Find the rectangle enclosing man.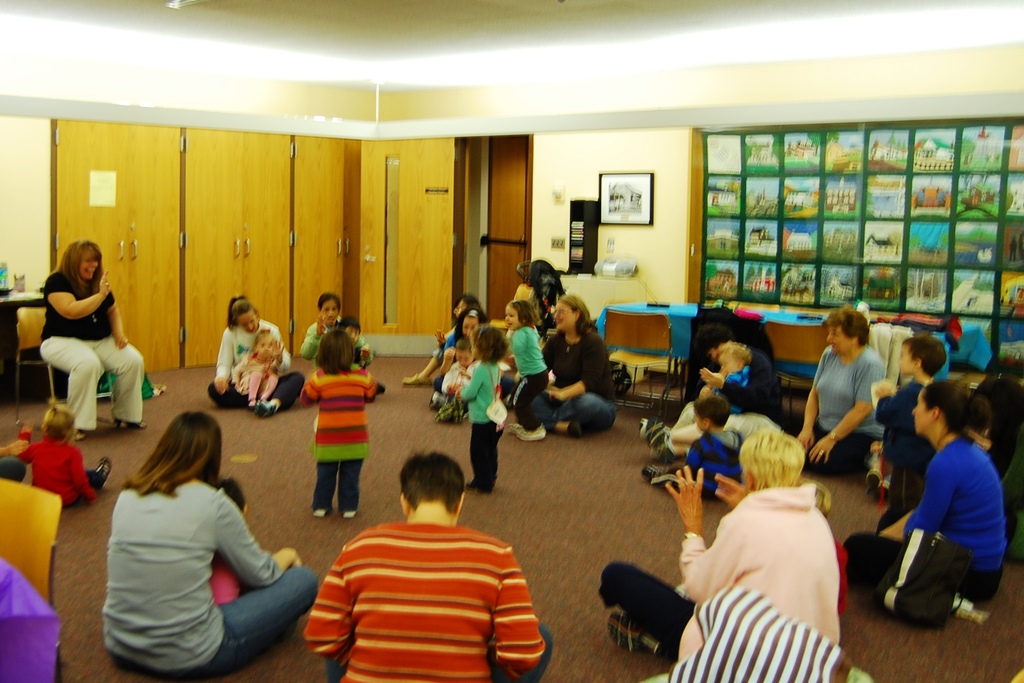
left=287, top=459, right=560, bottom=671.
